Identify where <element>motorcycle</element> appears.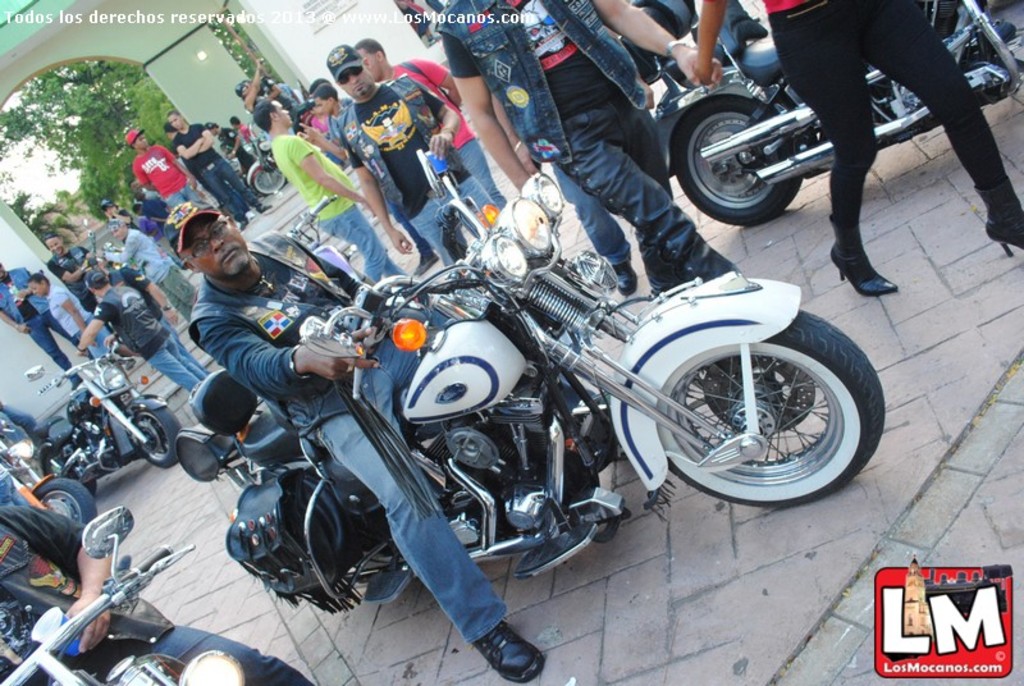
Appears at bbox(664, 0, 1023, 223).
